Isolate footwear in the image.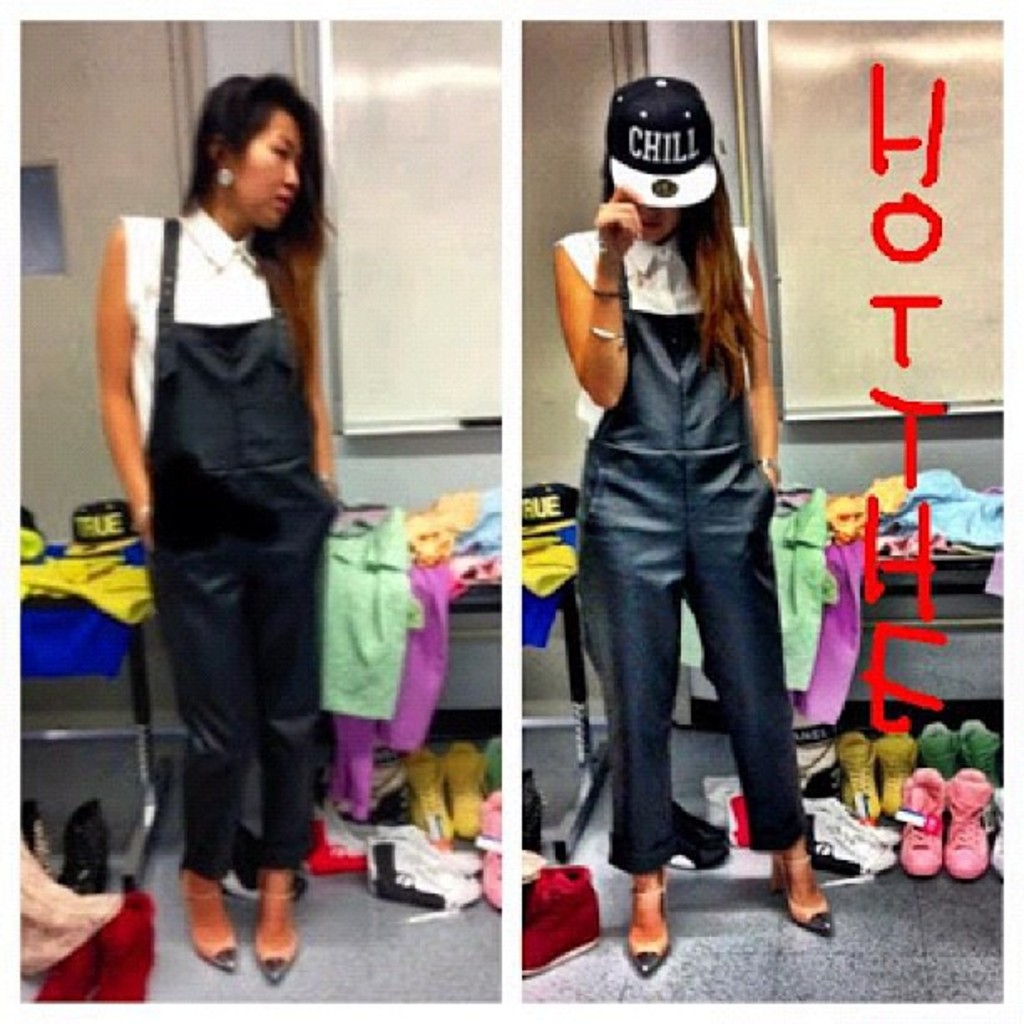
Isolated region: x1=791 y1=790 x2=899 y2=847.
